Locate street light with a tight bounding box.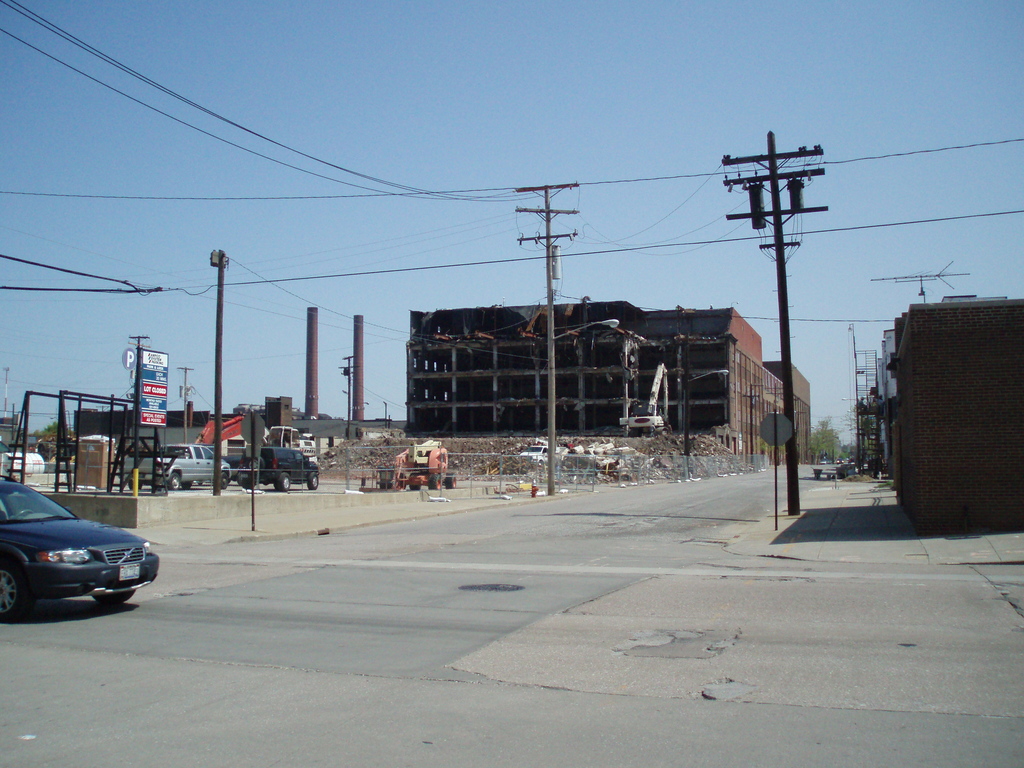
select_region(840, 394, 860, 472).
